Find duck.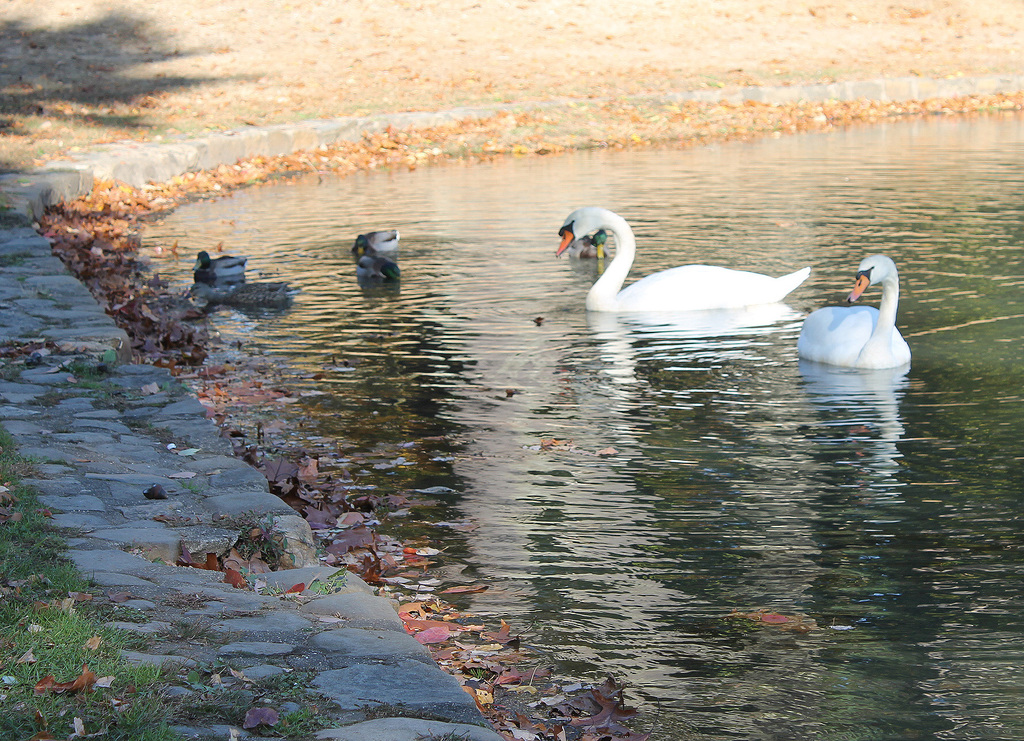
BBox(339, 228, 407, 284).
